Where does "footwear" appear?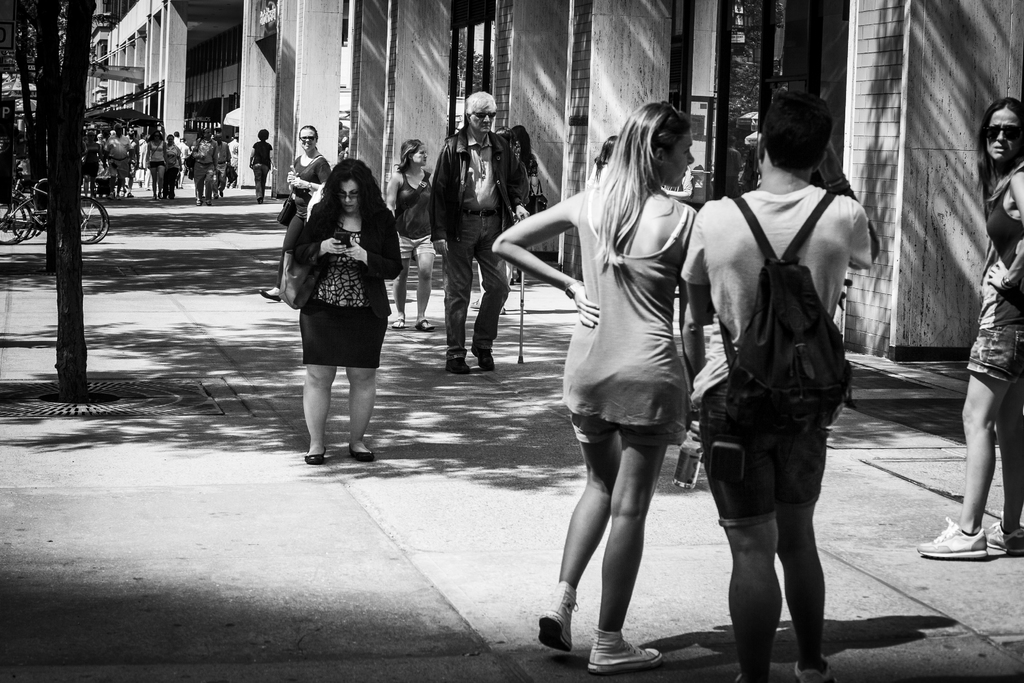
Appears at [586, 626, 666, 672].
